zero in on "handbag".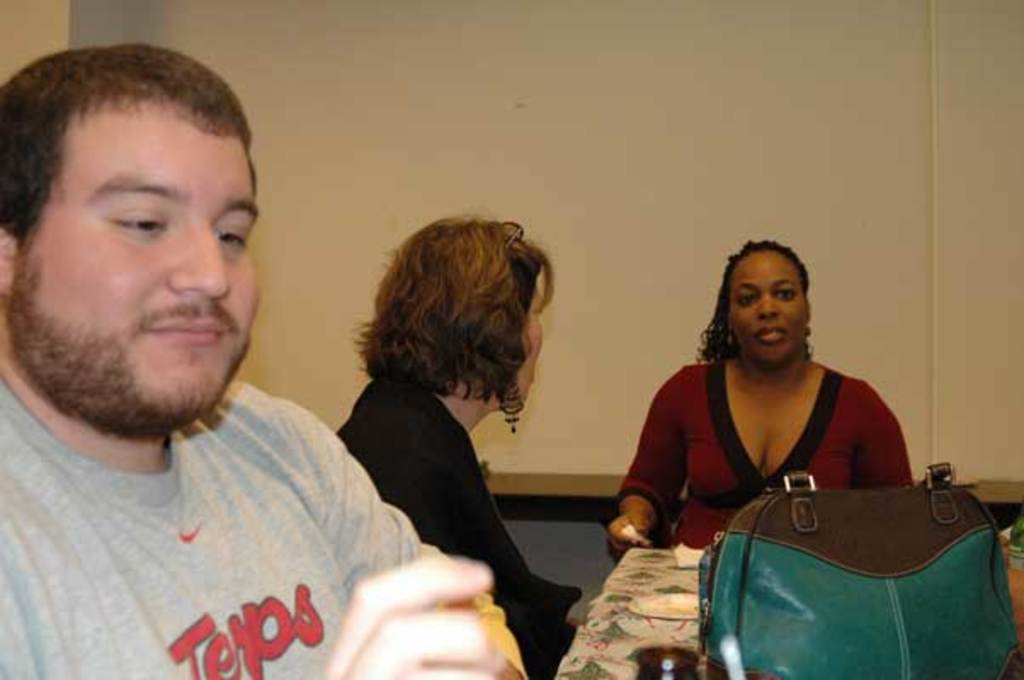
Zeroed in: 696/459/1022/678.
